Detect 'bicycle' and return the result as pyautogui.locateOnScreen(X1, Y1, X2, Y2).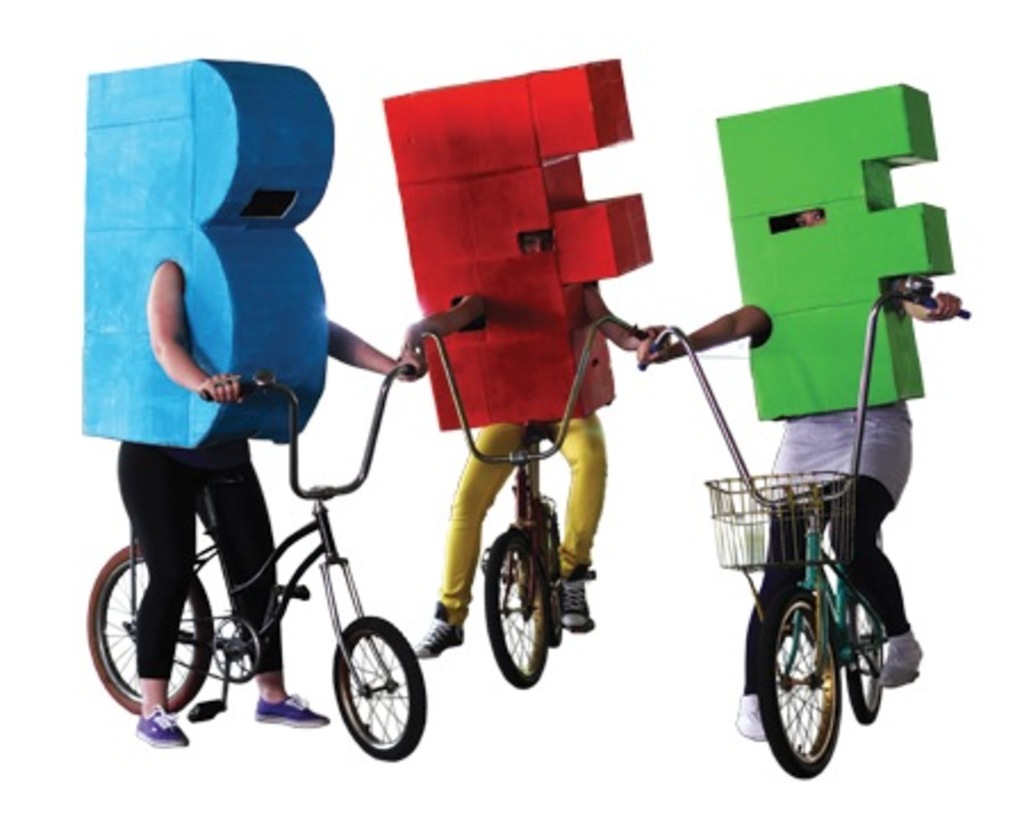
pyautogui.locateOnScreen(639, 271, 969, 785).
